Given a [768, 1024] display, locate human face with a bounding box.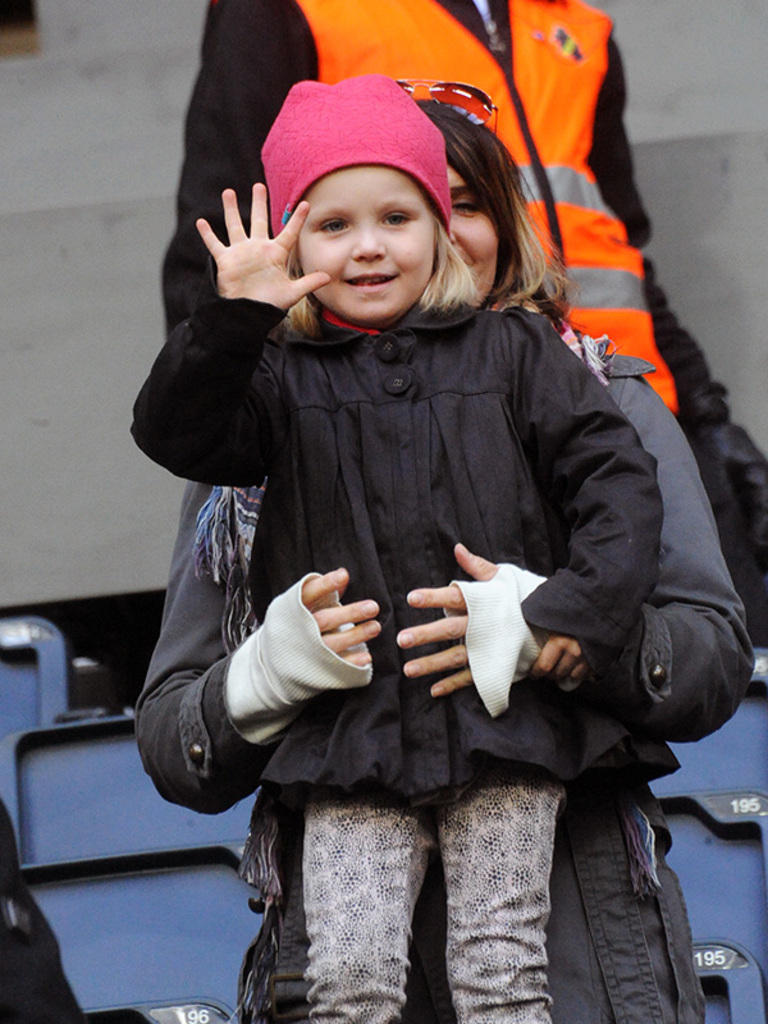
Located: x1=448, y1=169, x2=502, y2=310.
